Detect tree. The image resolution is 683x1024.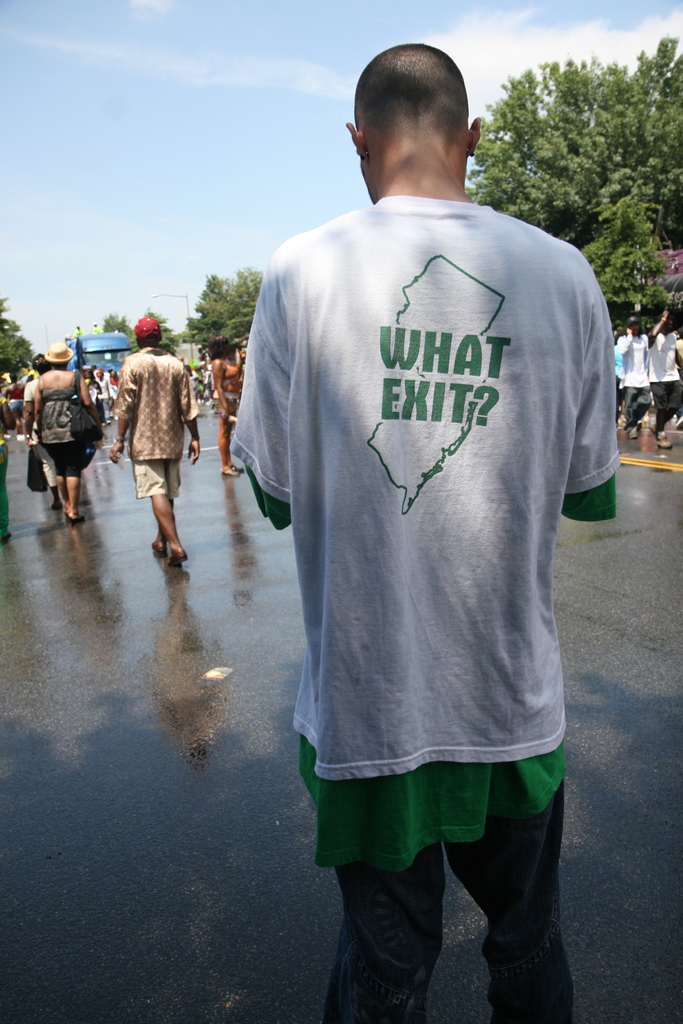
region(463, 29, 682, 332).
